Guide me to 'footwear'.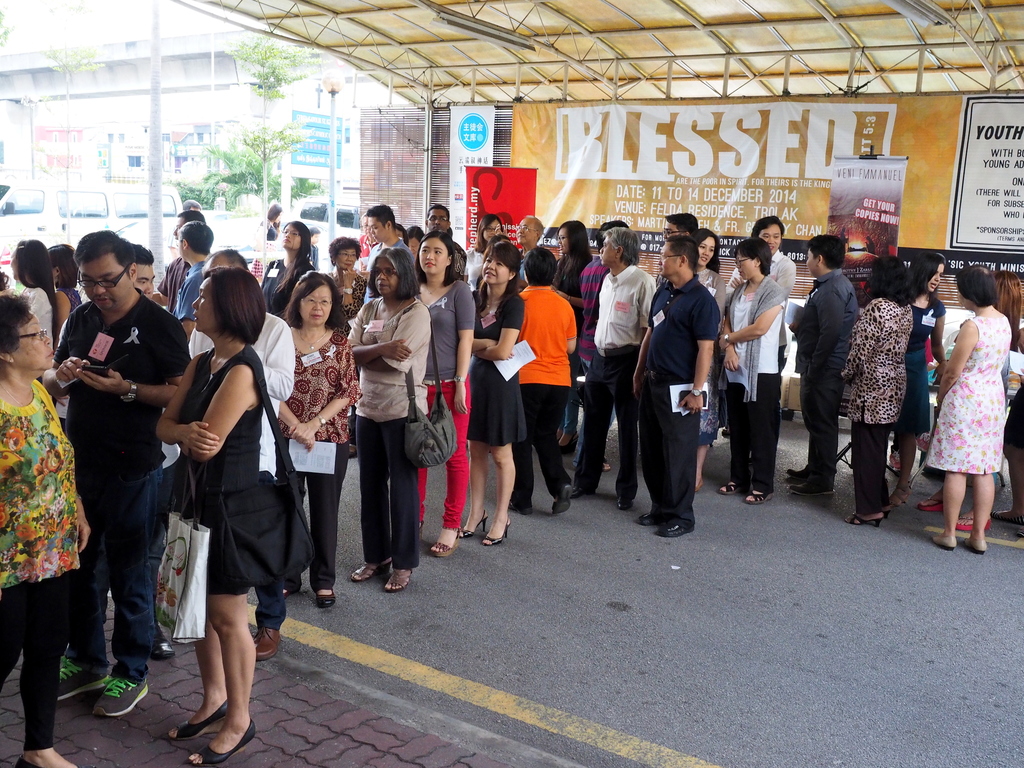
Guidance: (508, 502, 534, 515).
